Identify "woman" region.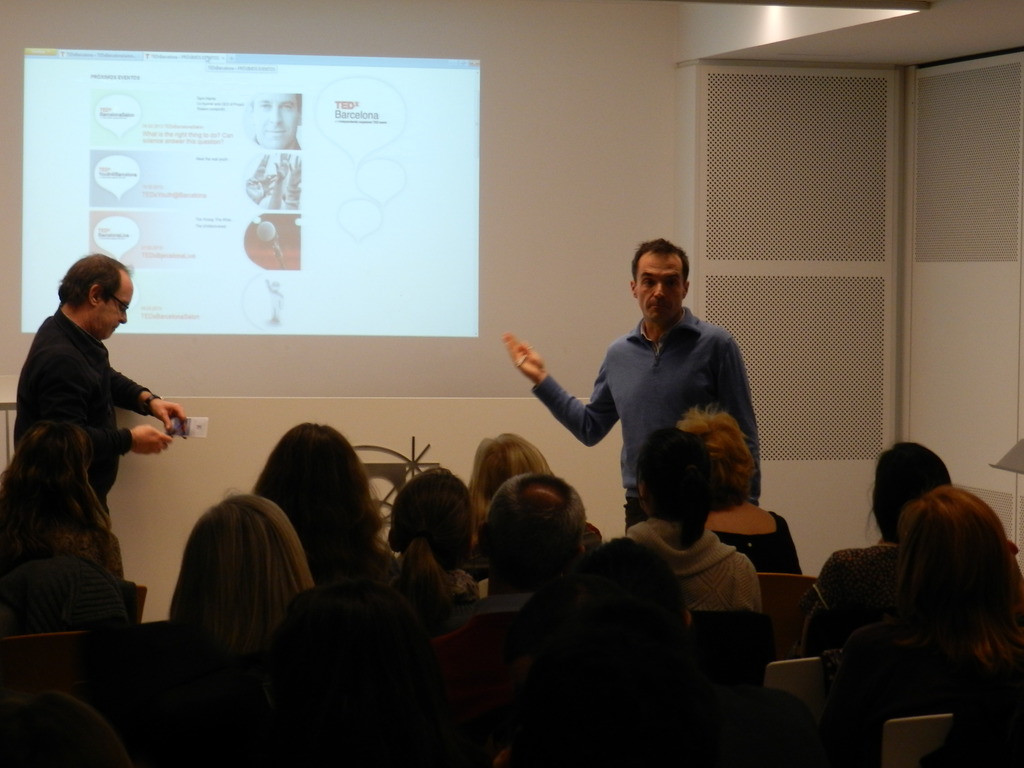
Region: (x1=378, y1=470, x2=477, y2=625).
